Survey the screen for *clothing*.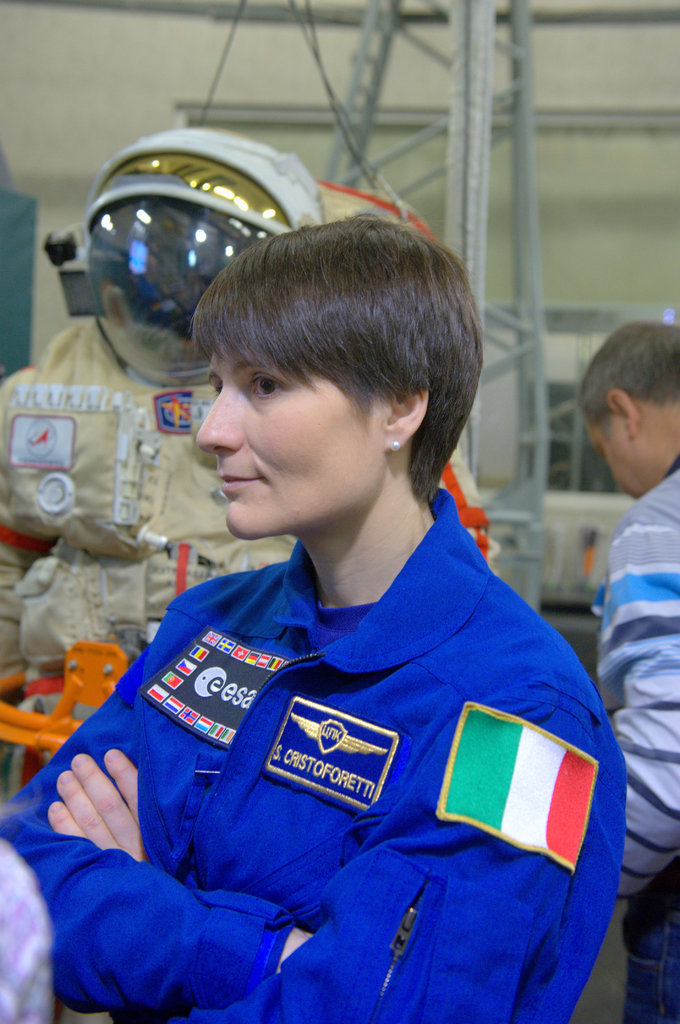
Survey found: select_region(44, 437, 621, 1016).
